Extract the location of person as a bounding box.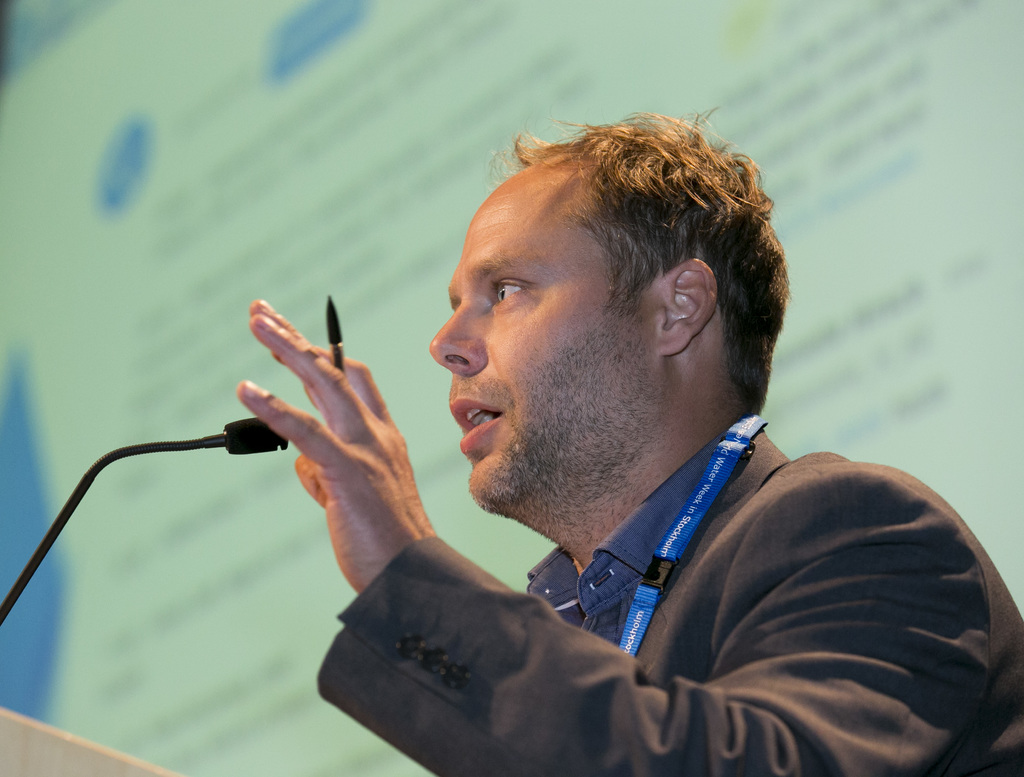
l=236, t=108, r=1023, b=776.
